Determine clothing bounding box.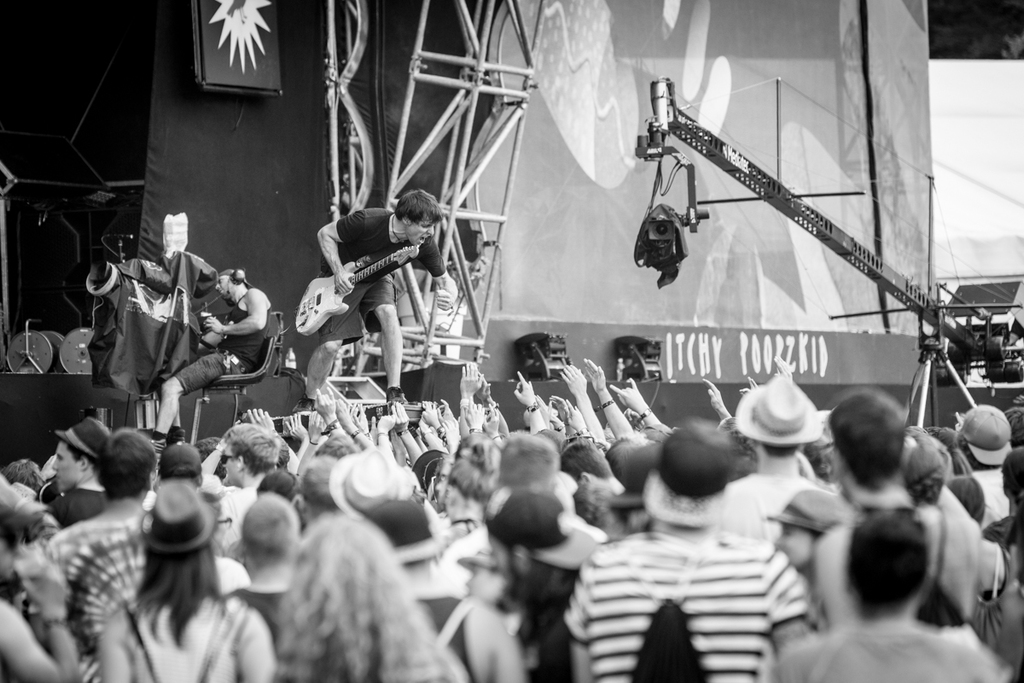
Determined: 313,210,451,347.
